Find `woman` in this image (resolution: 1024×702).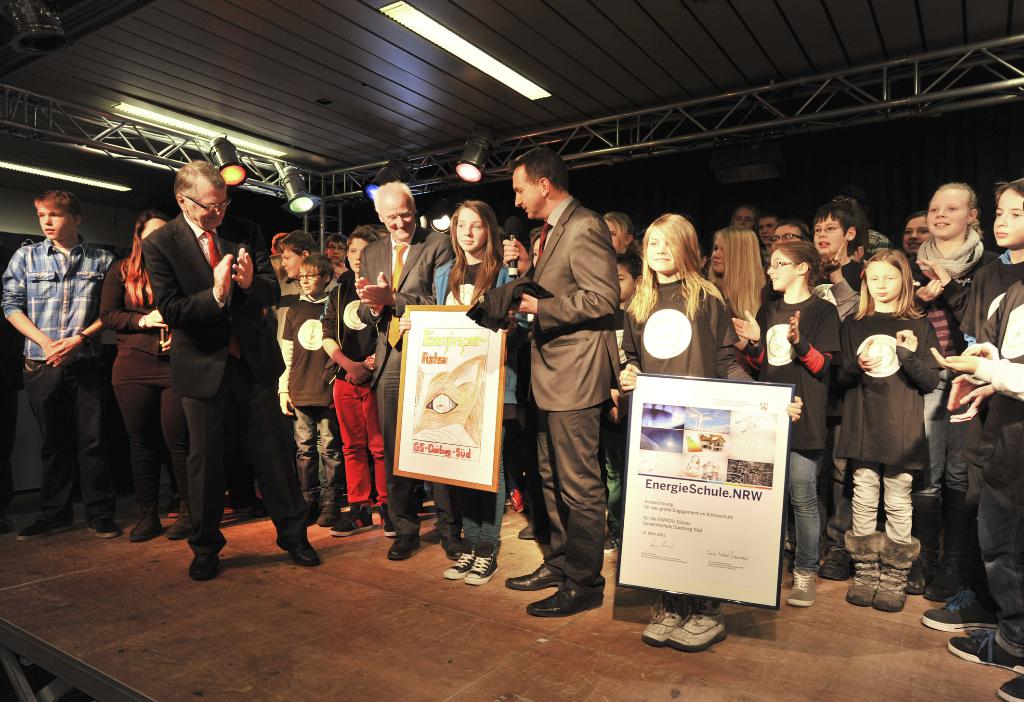
detection(701, 224, 792, 380).
